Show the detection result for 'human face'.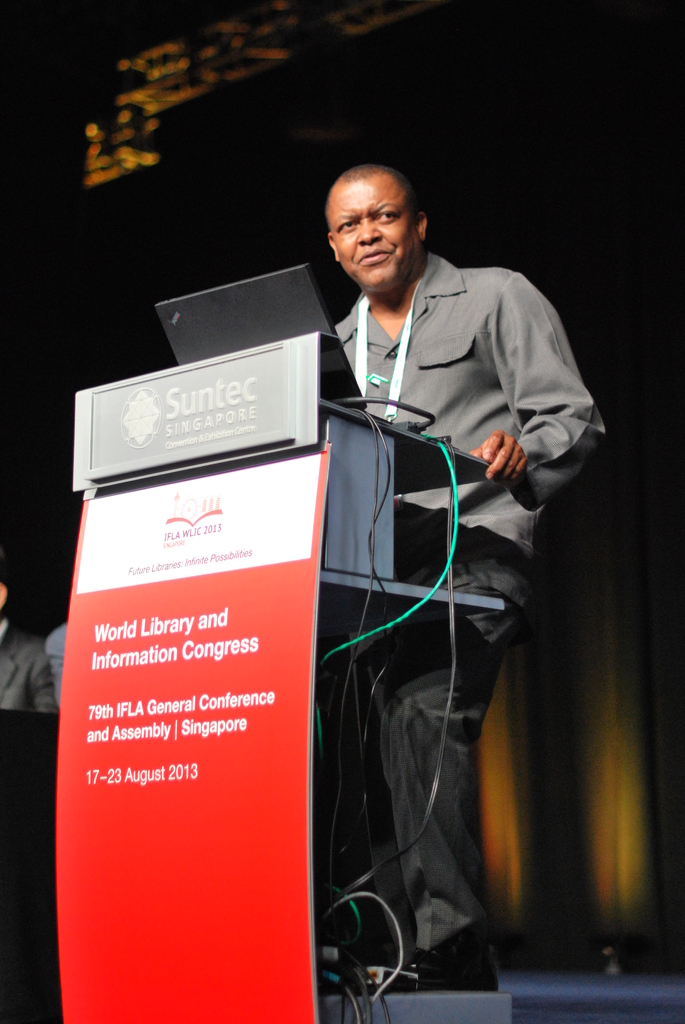
x1=330 y1=179 x2=419 y2=301.
